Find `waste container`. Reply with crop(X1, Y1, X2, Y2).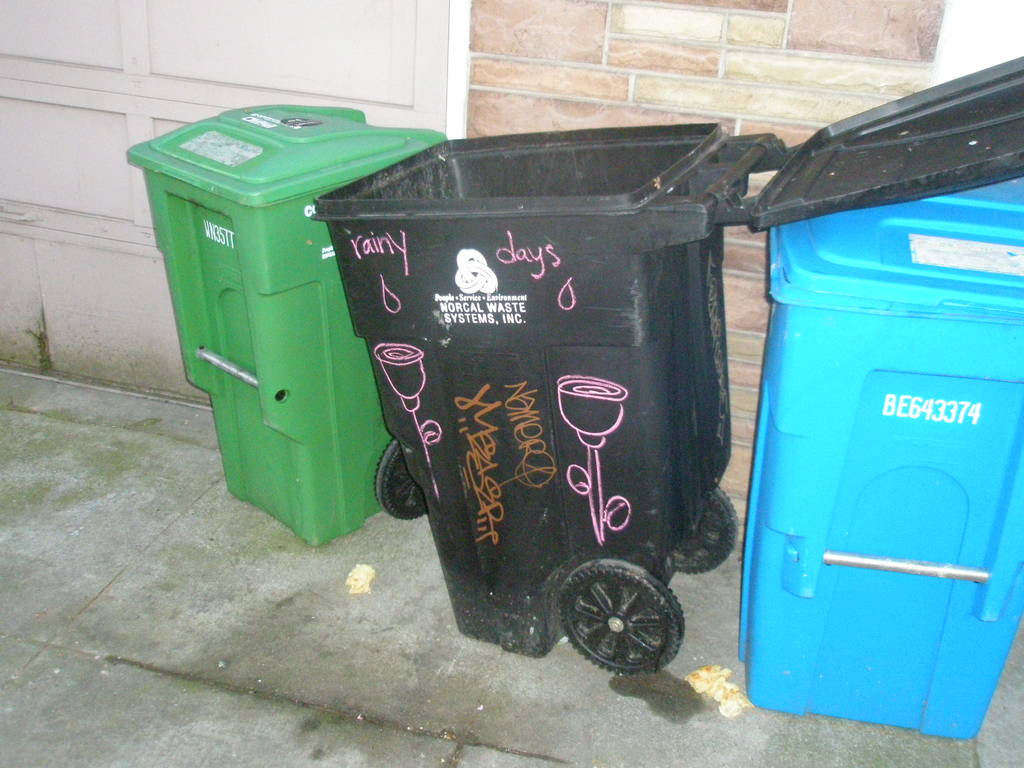
crop(744, 49, 1023, 744).
